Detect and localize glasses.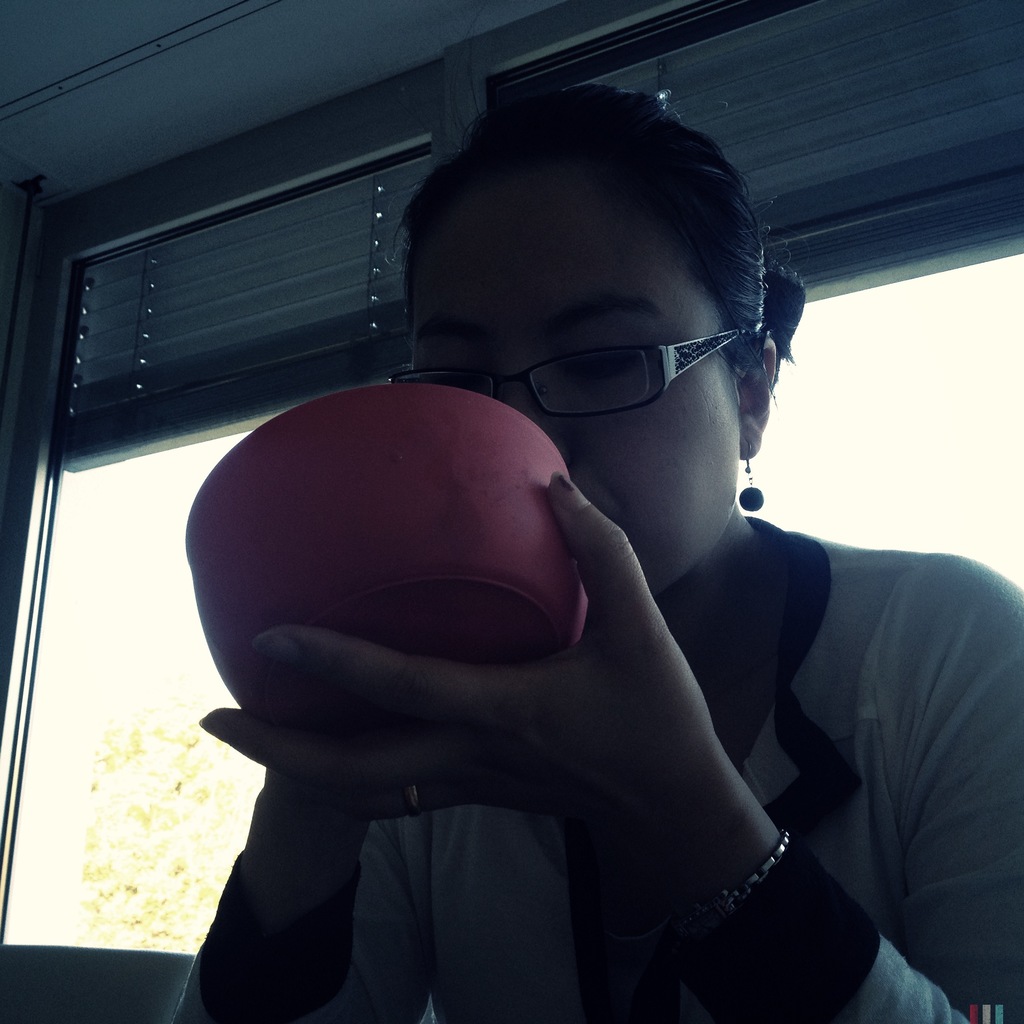
Localized at l=394, t=321, r=755, b=428.
